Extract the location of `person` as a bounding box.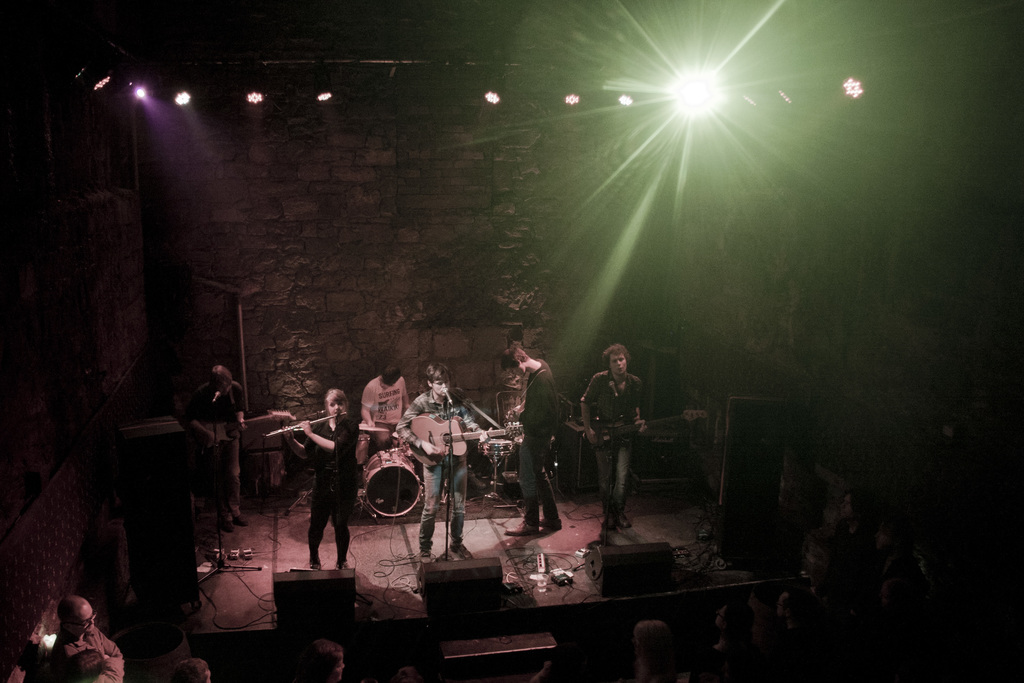
[866,514,941,591].
